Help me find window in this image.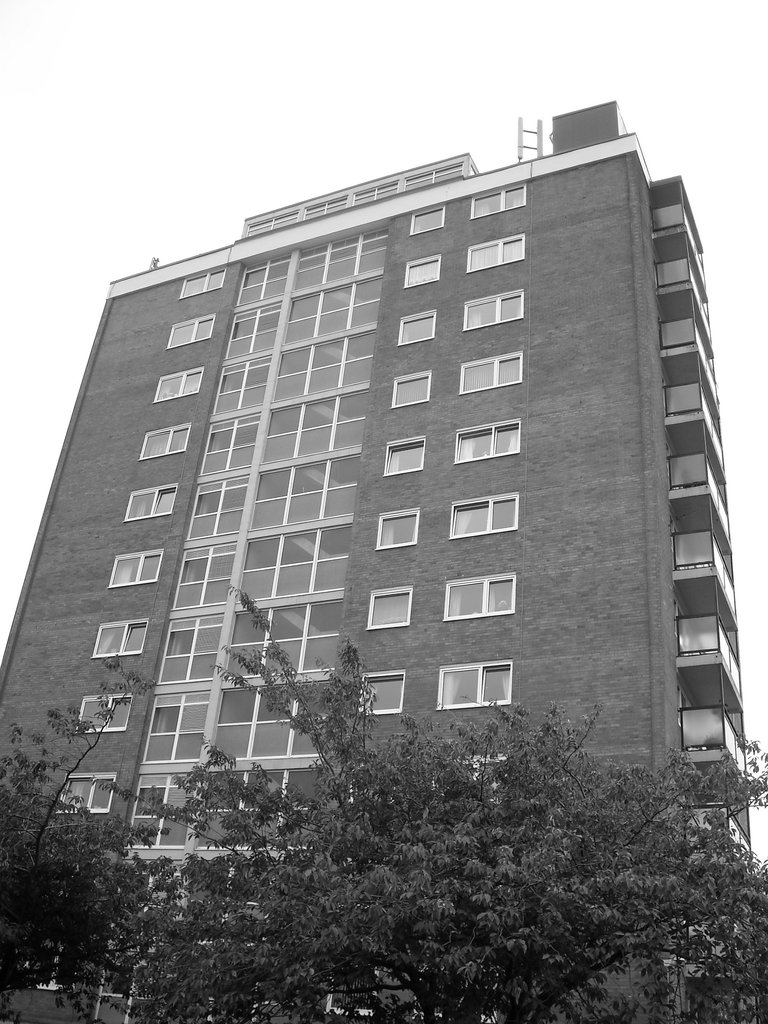
Found it: bbox=(463, 358, 518, 390).
